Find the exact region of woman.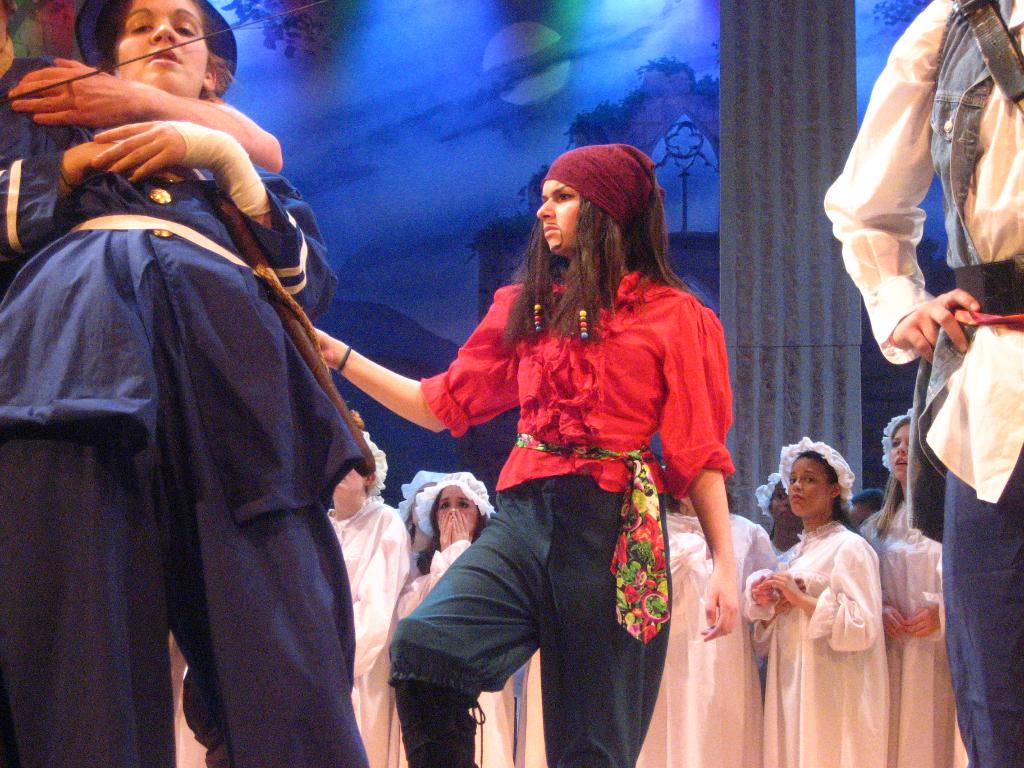
Exact region: {"x1": 0, "y1": 0, "x2": 390, "y2": 767}.
